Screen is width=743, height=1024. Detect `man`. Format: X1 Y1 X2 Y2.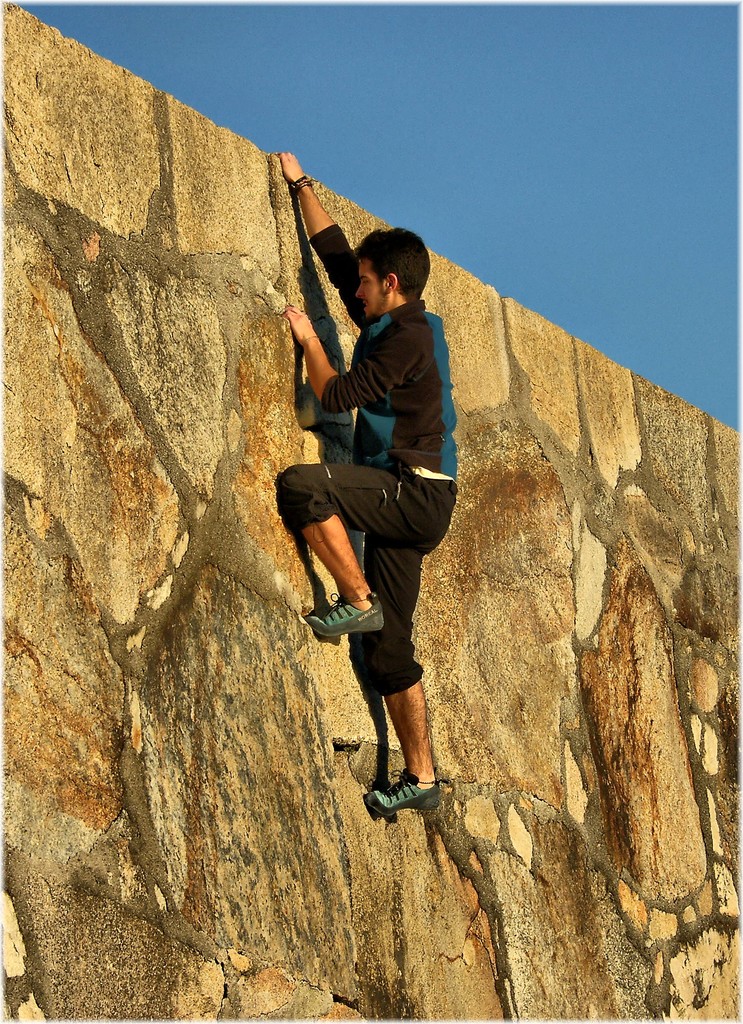
296 209 473 858.
